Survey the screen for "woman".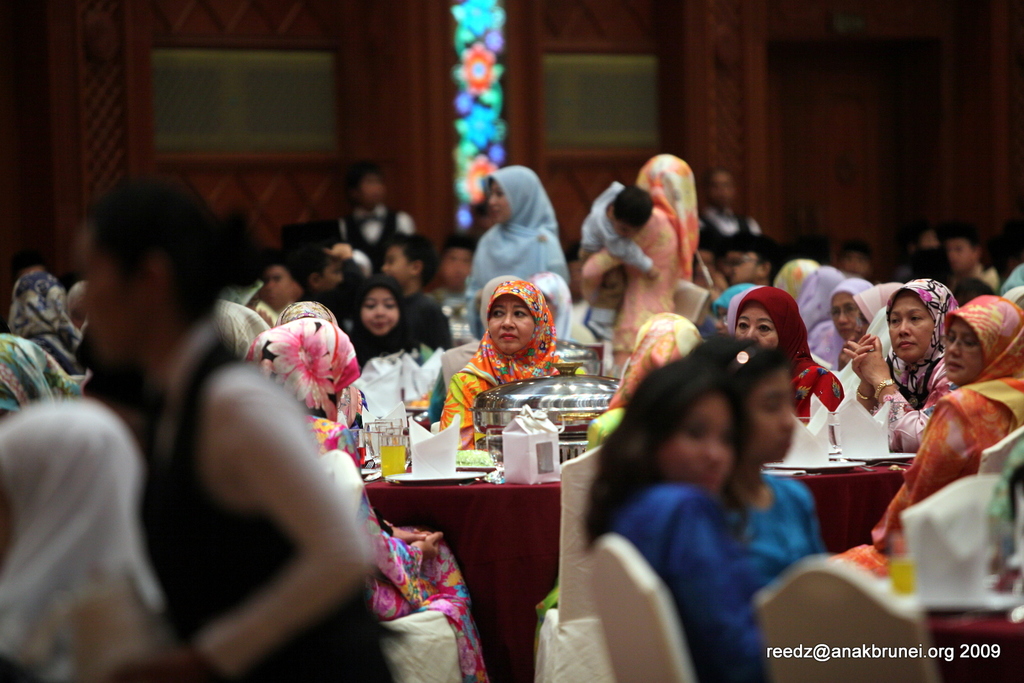
Survey found: rect(254, 307, 509, 673).
